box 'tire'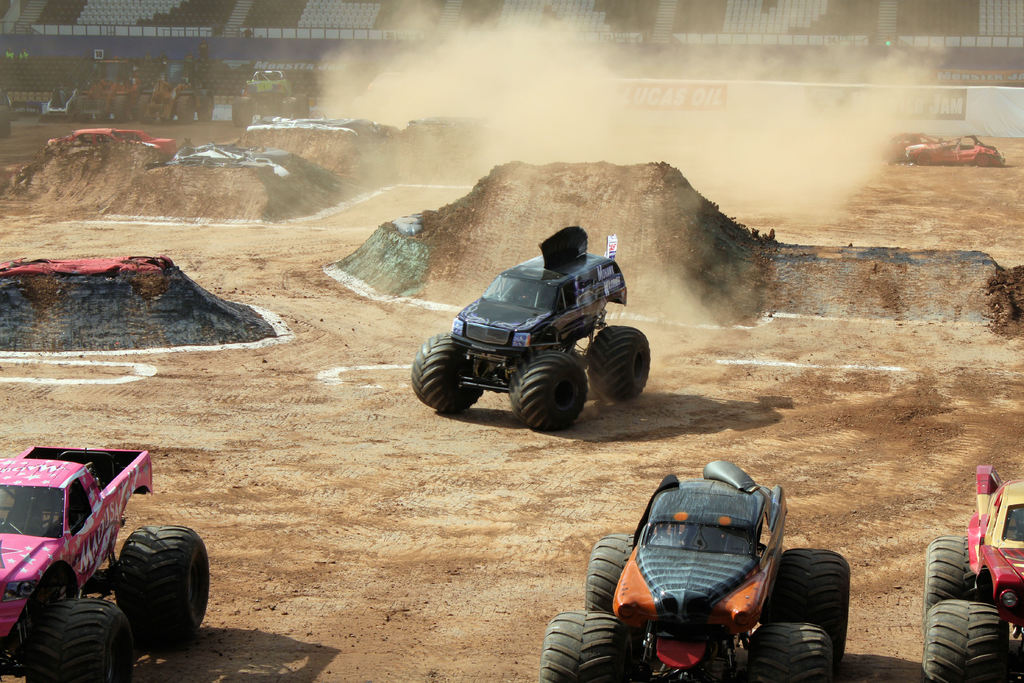
locate(115, 525, 209, 650)
